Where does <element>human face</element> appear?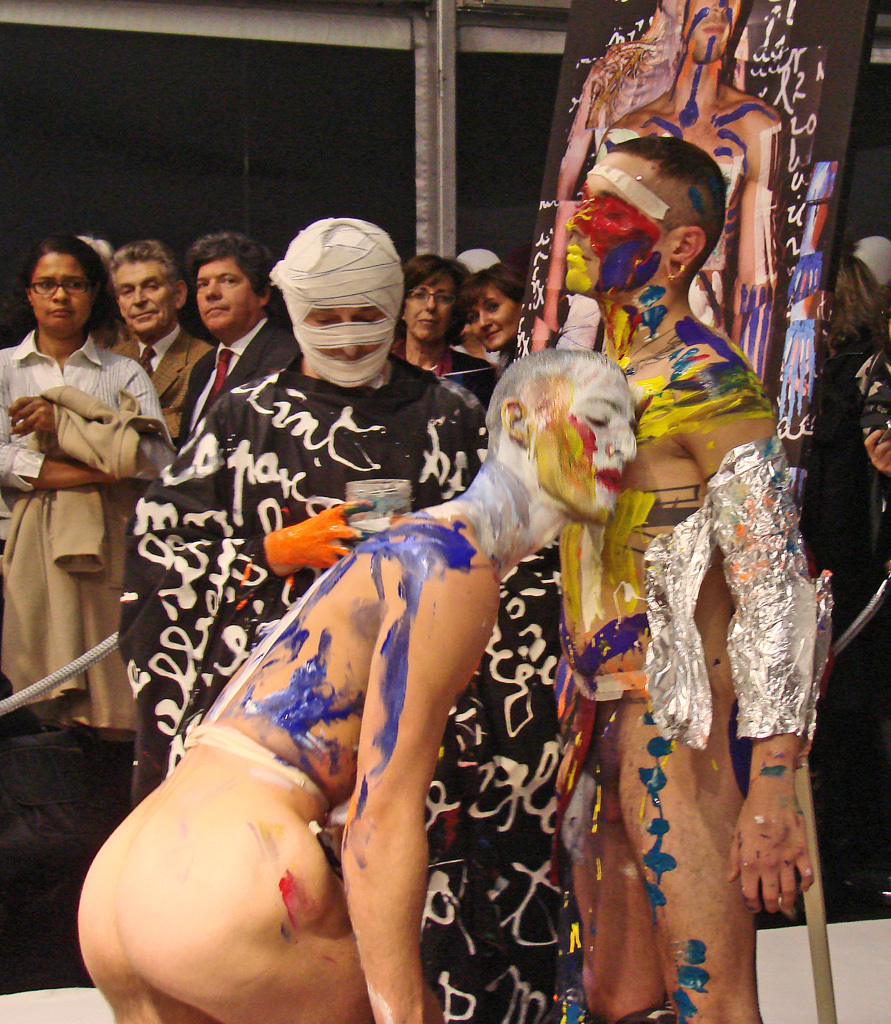
Appears at locate(528, 363, 643, 526).
